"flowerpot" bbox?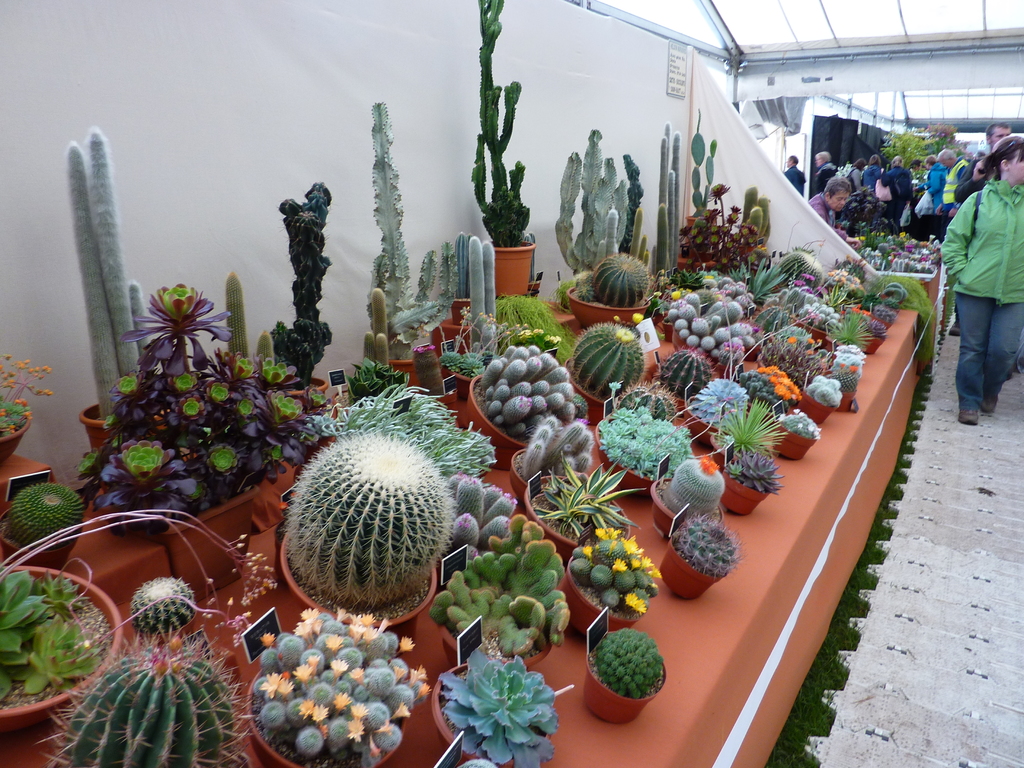
Rect(245, 636, 407, 766)
